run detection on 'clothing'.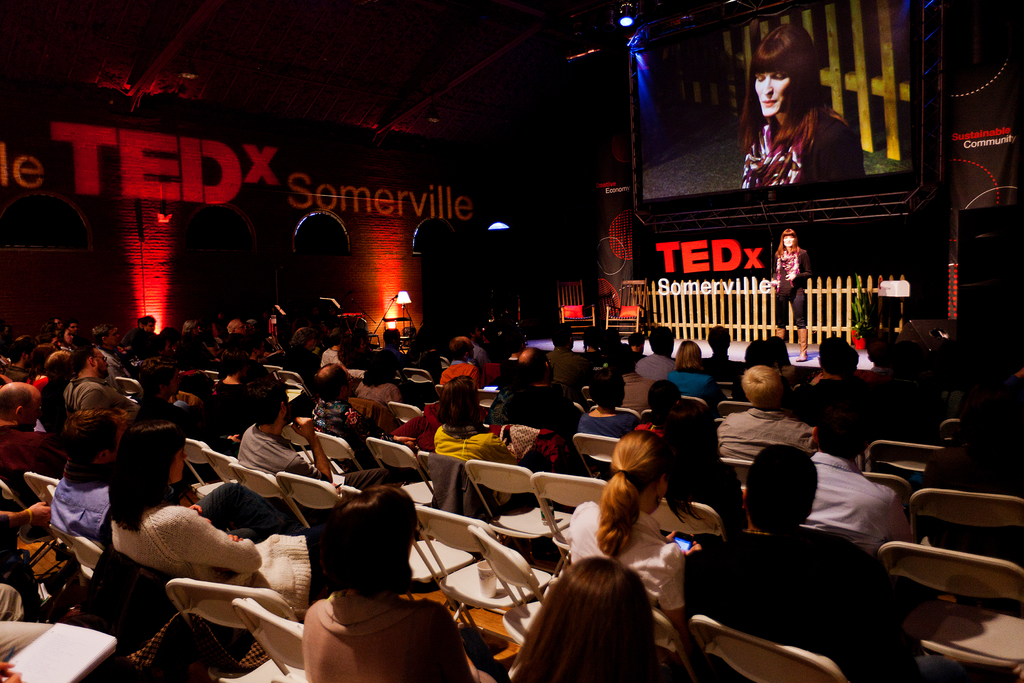
Result: 684, 488, 906, 673.
